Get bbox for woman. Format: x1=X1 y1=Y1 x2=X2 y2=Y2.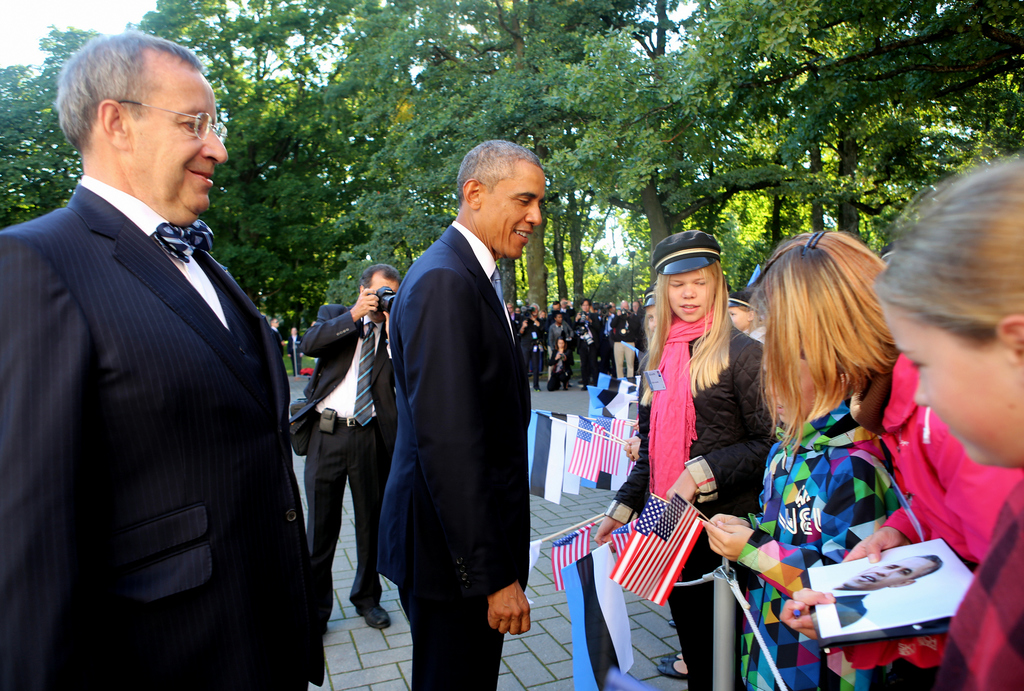
x1=860 y1=169 x2=1023 y2=690.
